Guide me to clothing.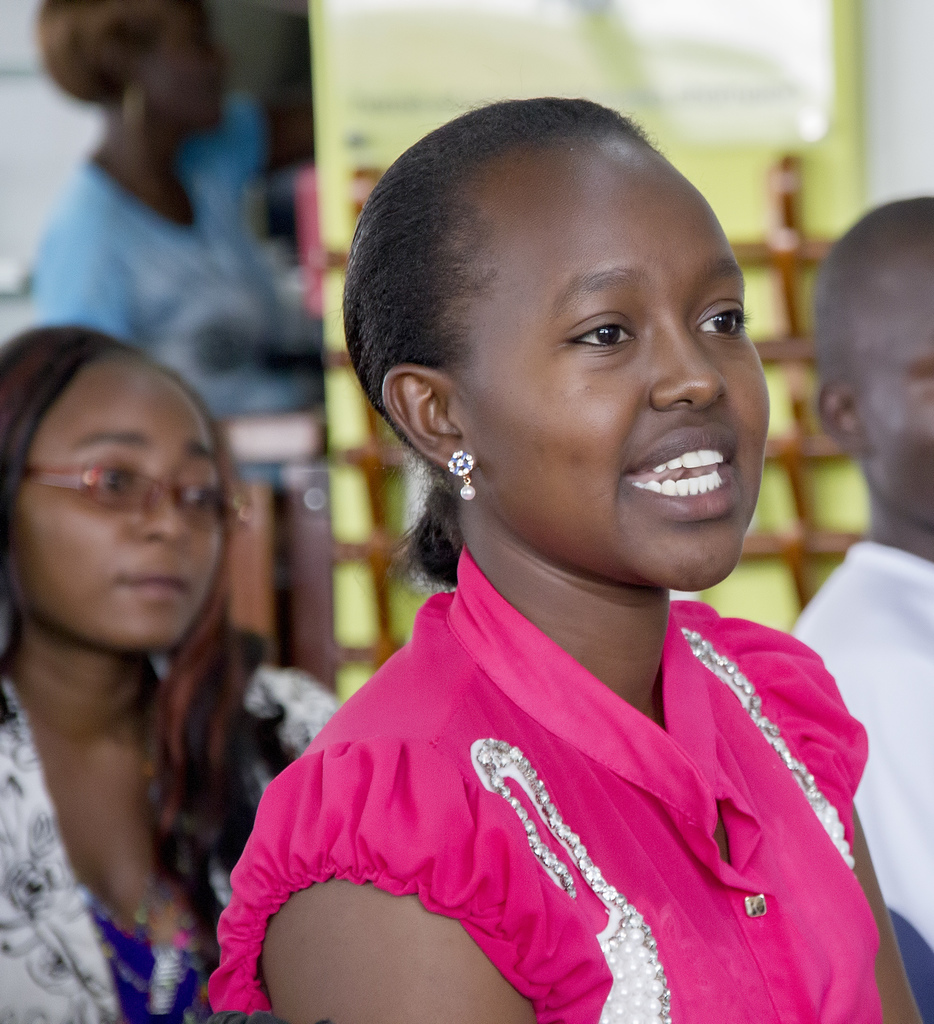
Guidance: 0 671 337 1023.
